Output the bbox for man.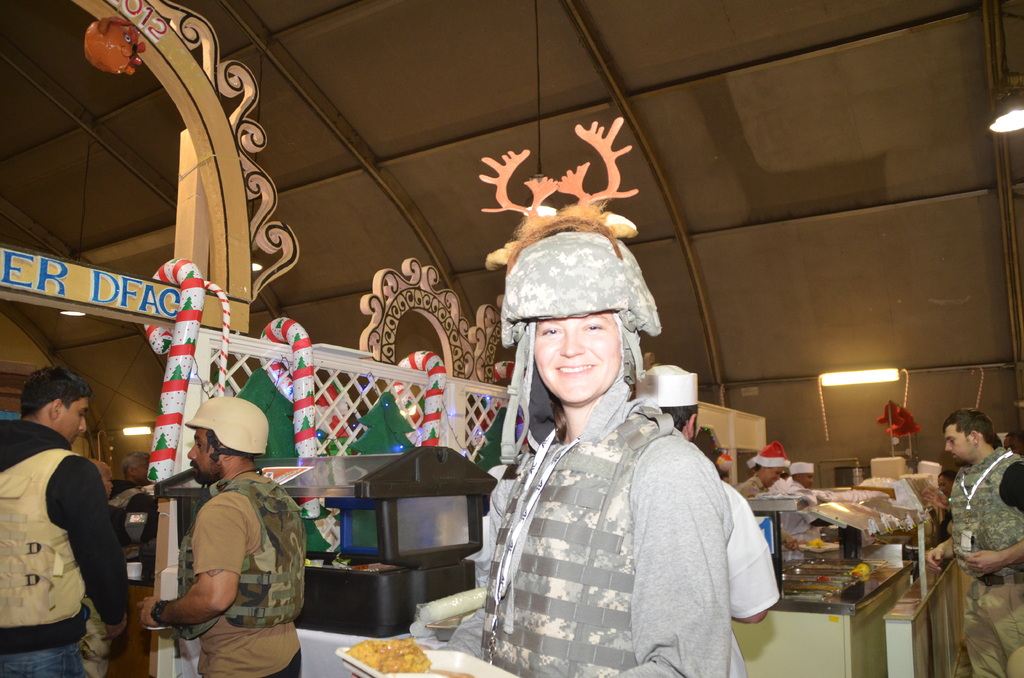
[left=132, top=422, right=297, bottom=675].
